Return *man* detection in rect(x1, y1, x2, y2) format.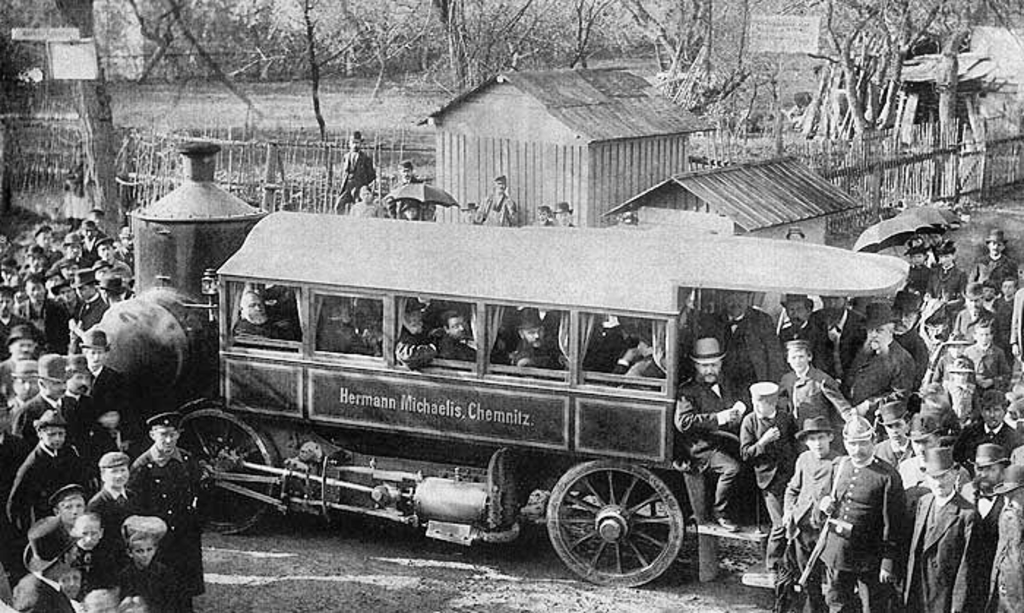
rect(904, 443, 983, 612).
